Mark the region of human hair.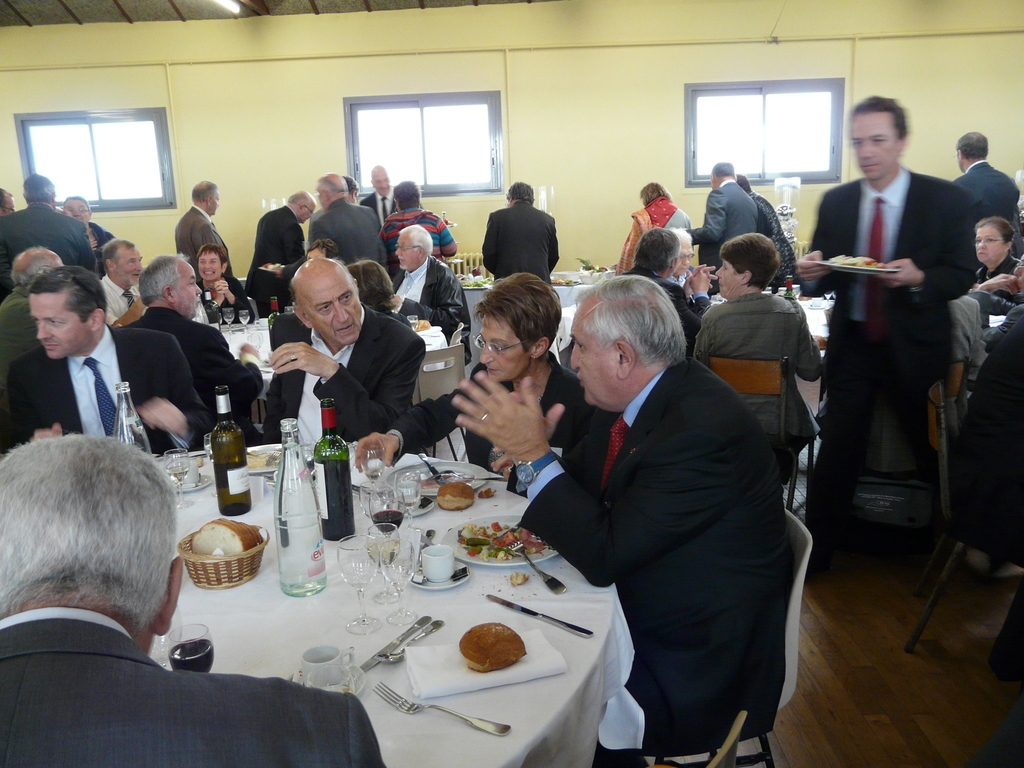
Region: bbox(977, 212, 1017, 243).
